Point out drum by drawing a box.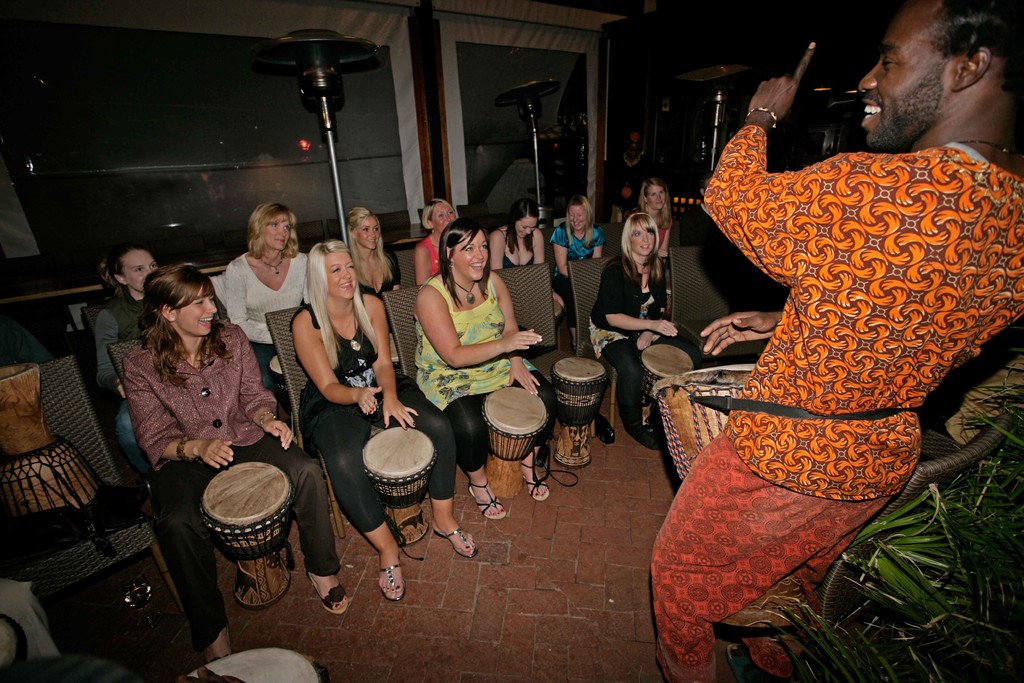
crop(639, 342, 691, 436).
